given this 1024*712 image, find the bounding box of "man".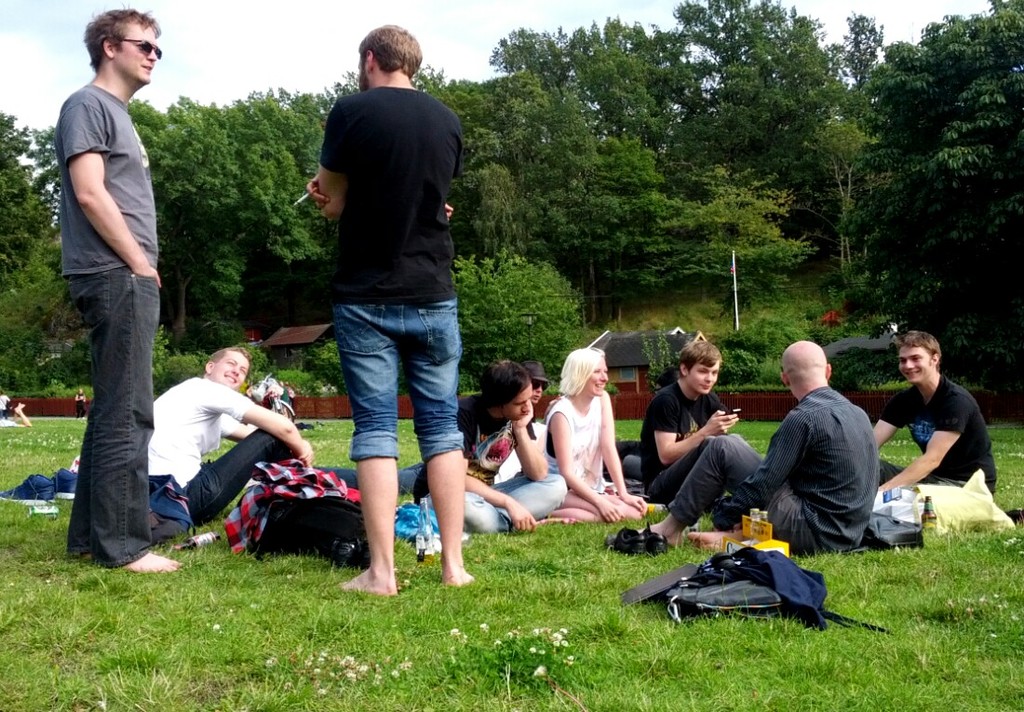
BBox(634, 334, 750, 504).
